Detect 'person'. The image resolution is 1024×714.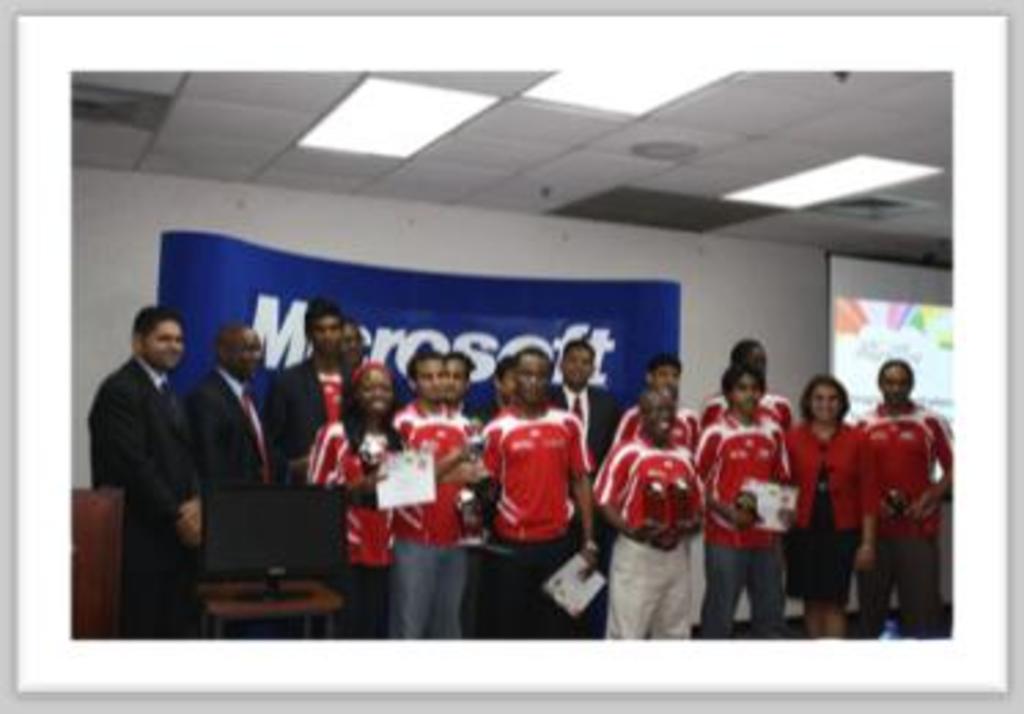
x1=467, y1=343, x2=587, y2=626.
